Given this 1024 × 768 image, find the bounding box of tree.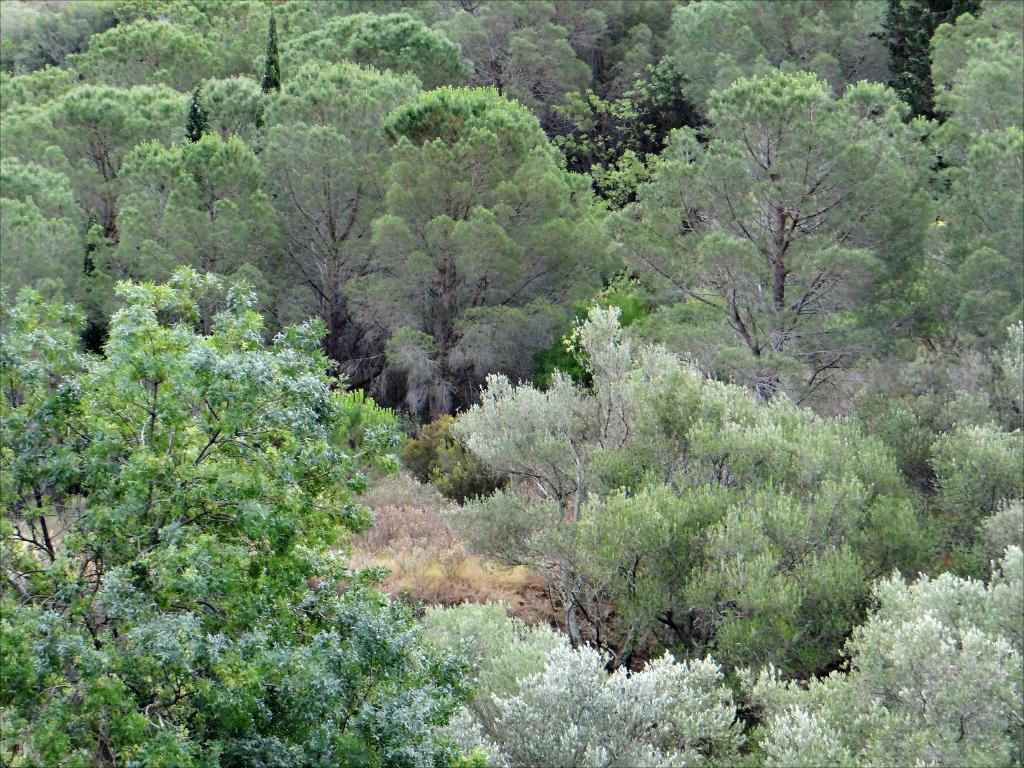
bbox=(562, 325, 906, 675).
